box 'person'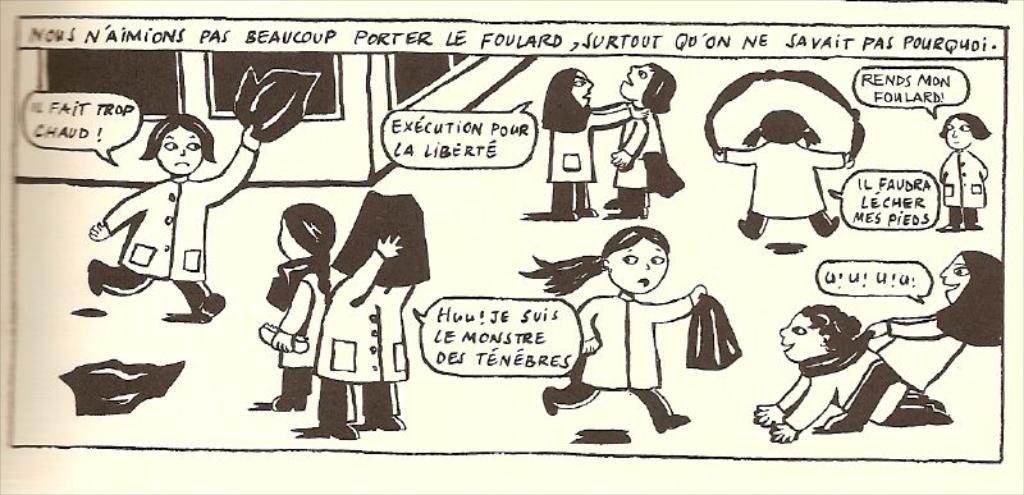
region(758, 307, 954, 440)
